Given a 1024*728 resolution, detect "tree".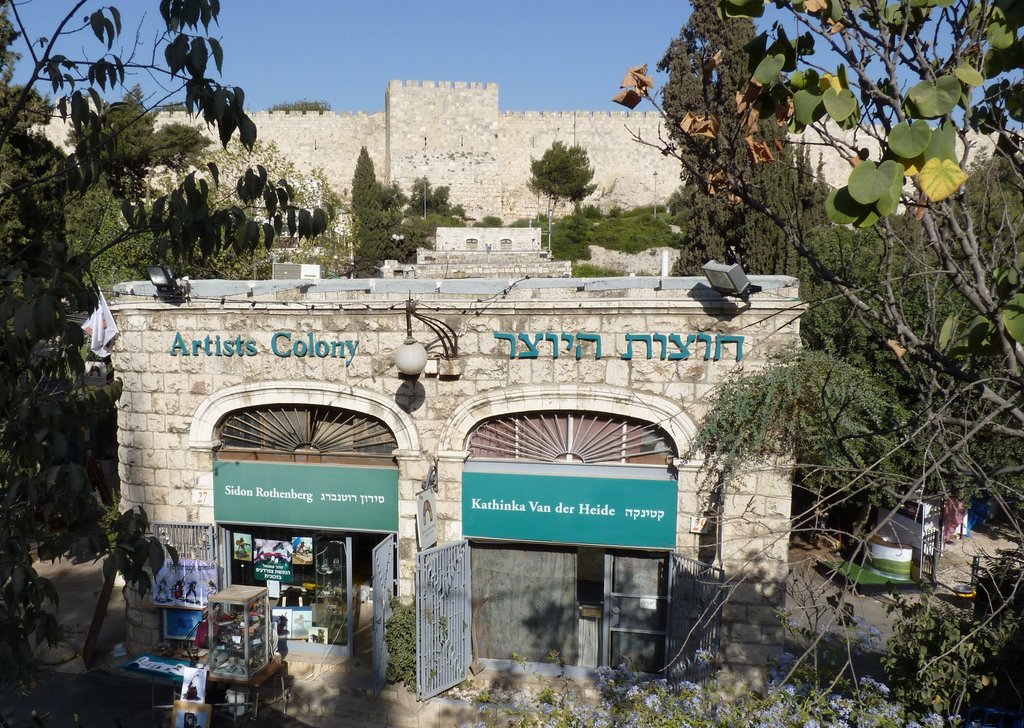
locate(527, 135, 598, 238).
